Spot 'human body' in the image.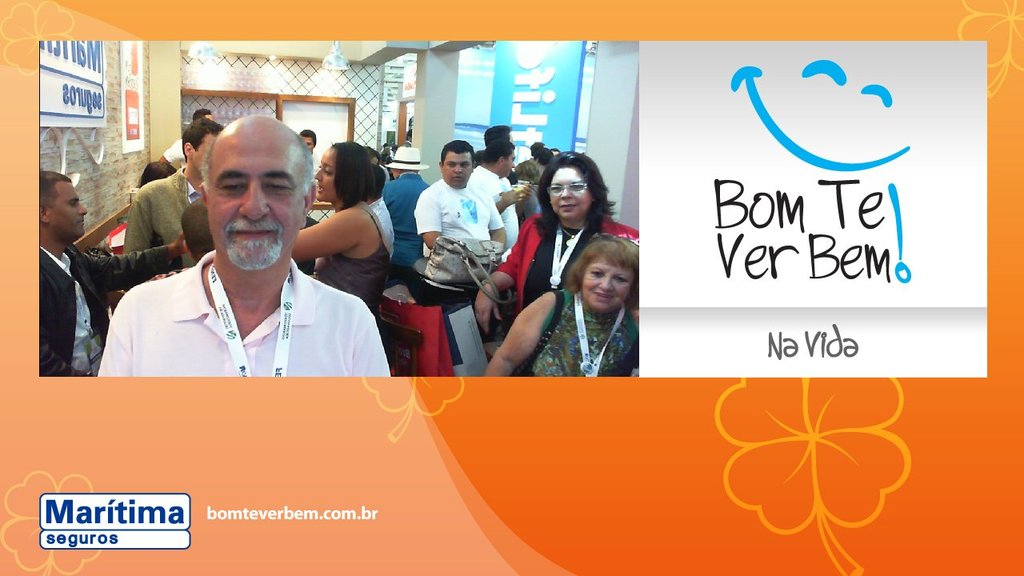
'human body' found at detection(162, 140, 190, 170).
